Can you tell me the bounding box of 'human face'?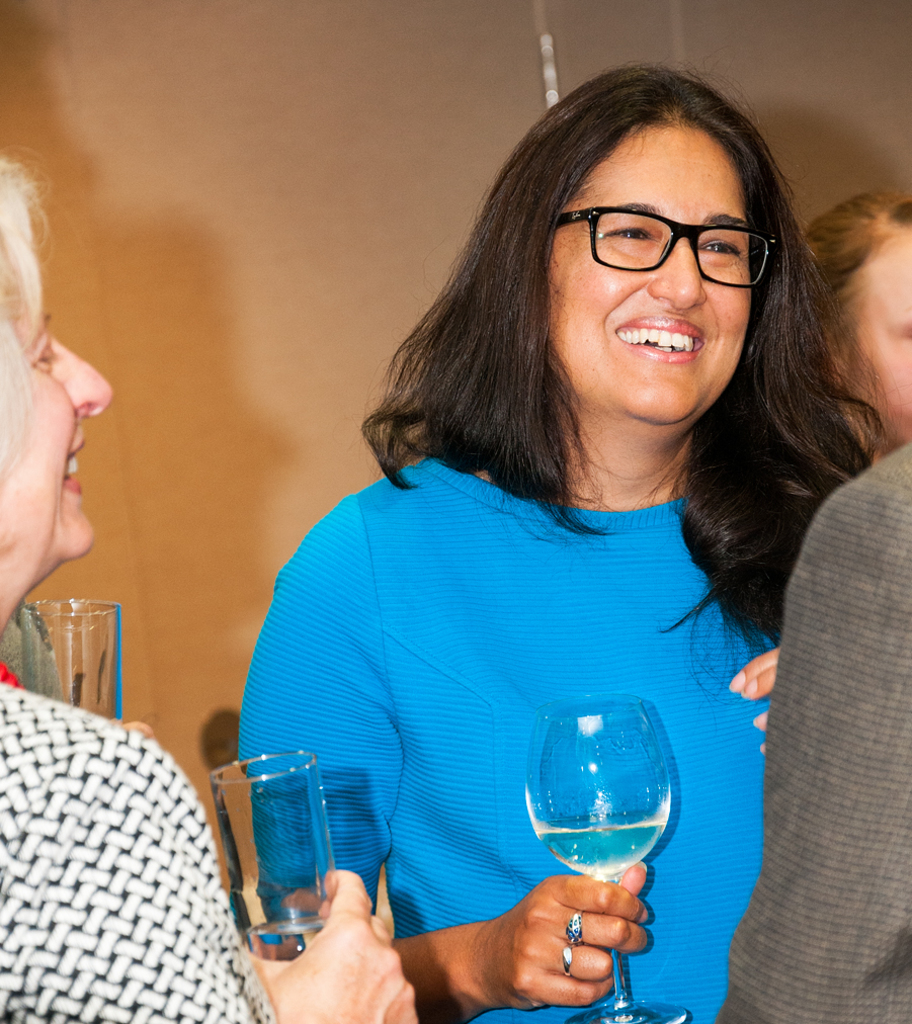
x1=546, y1=115, x2=759, y2=419.
